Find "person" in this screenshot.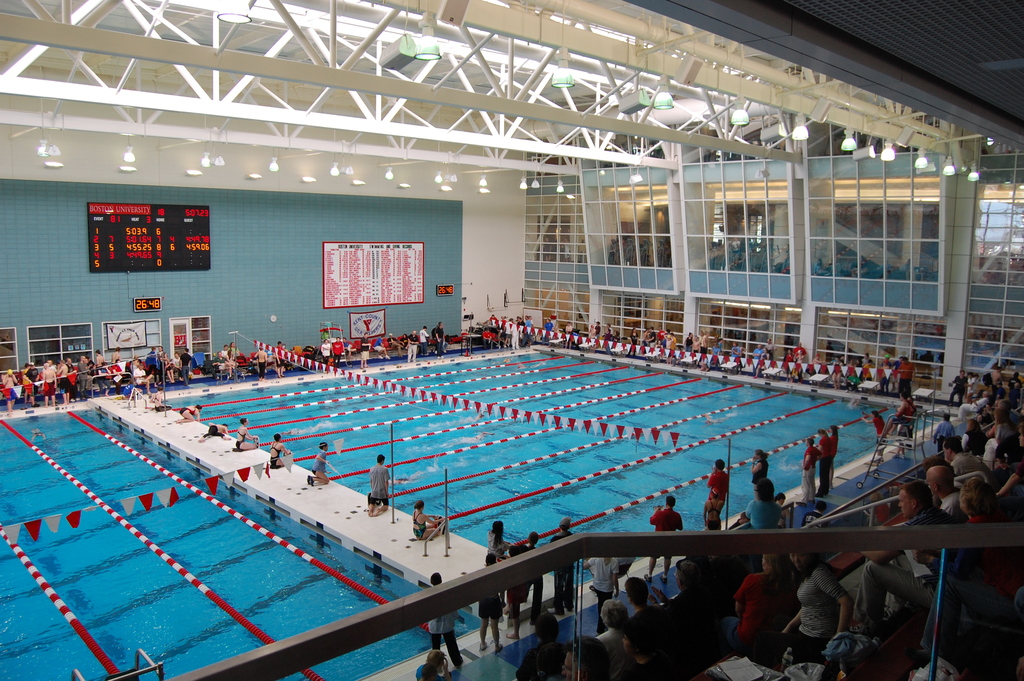
The bounding box for "person" is l=893, t=393, r=913, b=438.
